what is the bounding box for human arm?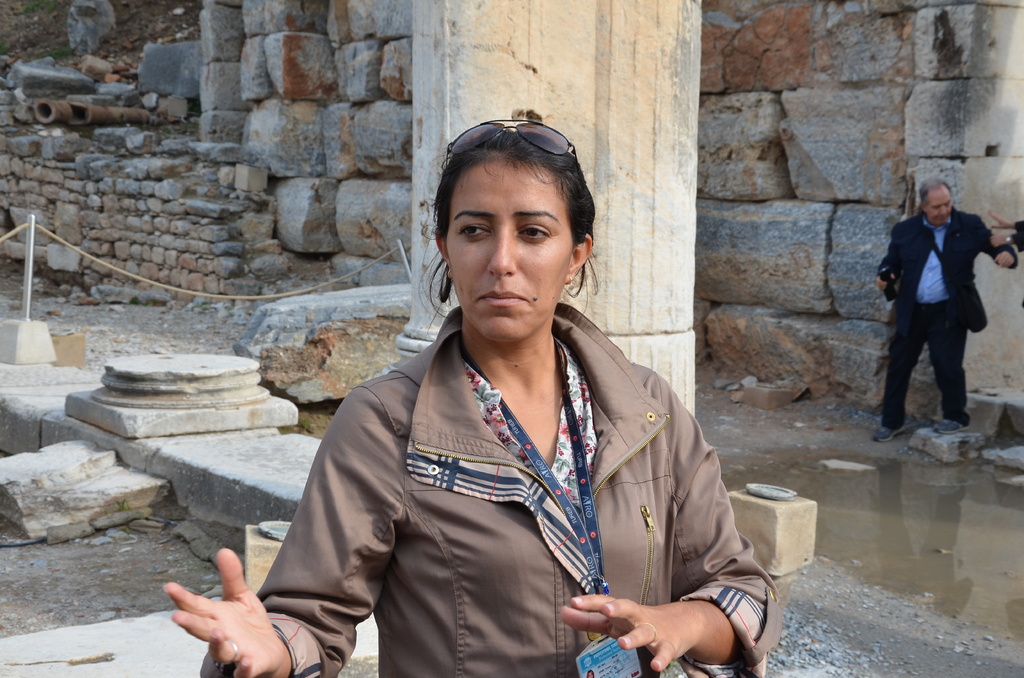
rect(874, 222, 906, 296).
